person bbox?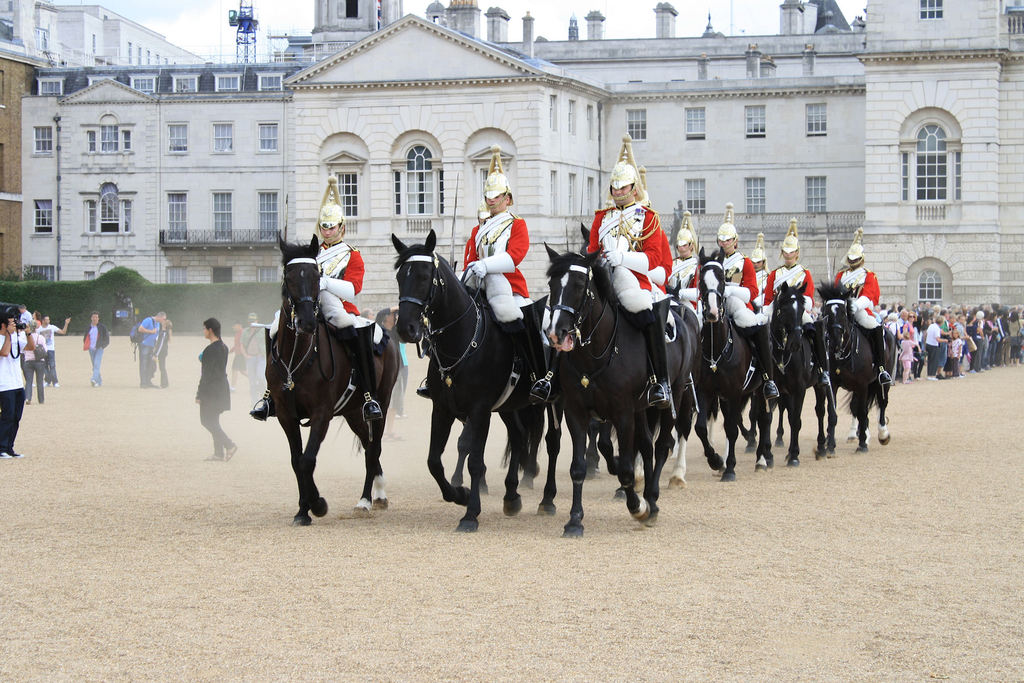
locate(372, 300, 413, 410)
